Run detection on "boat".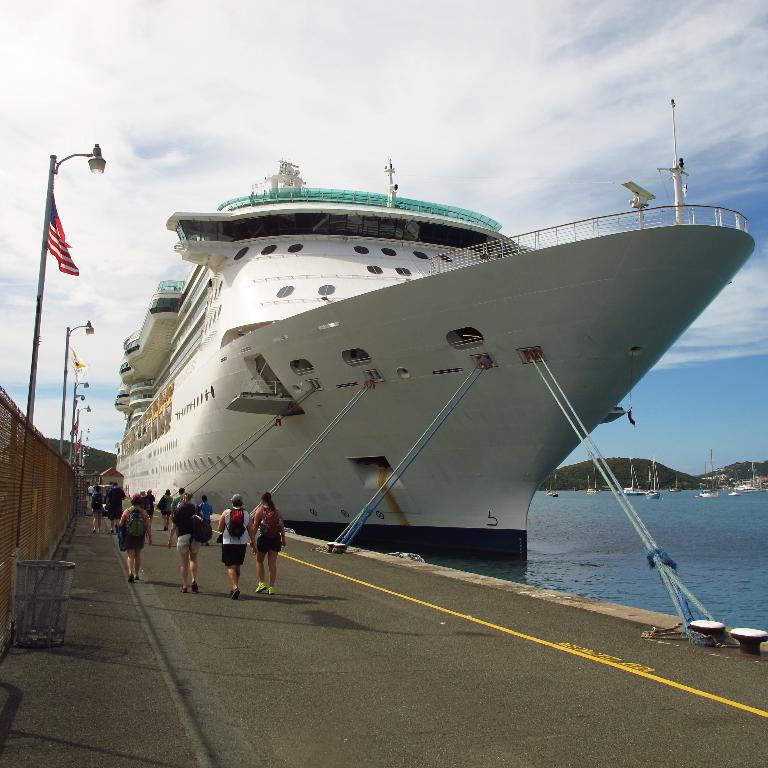
Result: detection(586, 462, 596, 496).
